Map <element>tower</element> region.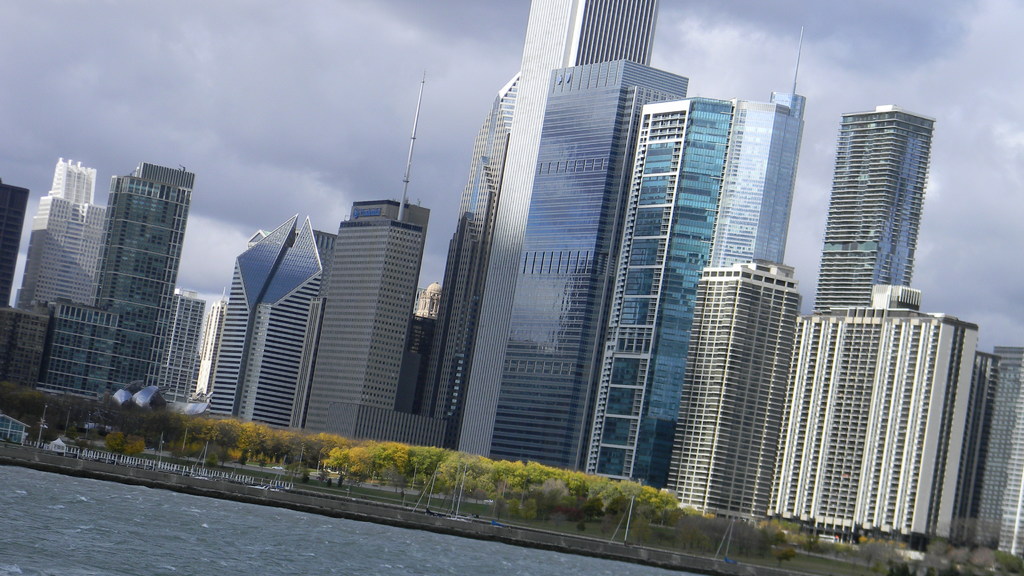
Mapped to (808,103,934,314).
